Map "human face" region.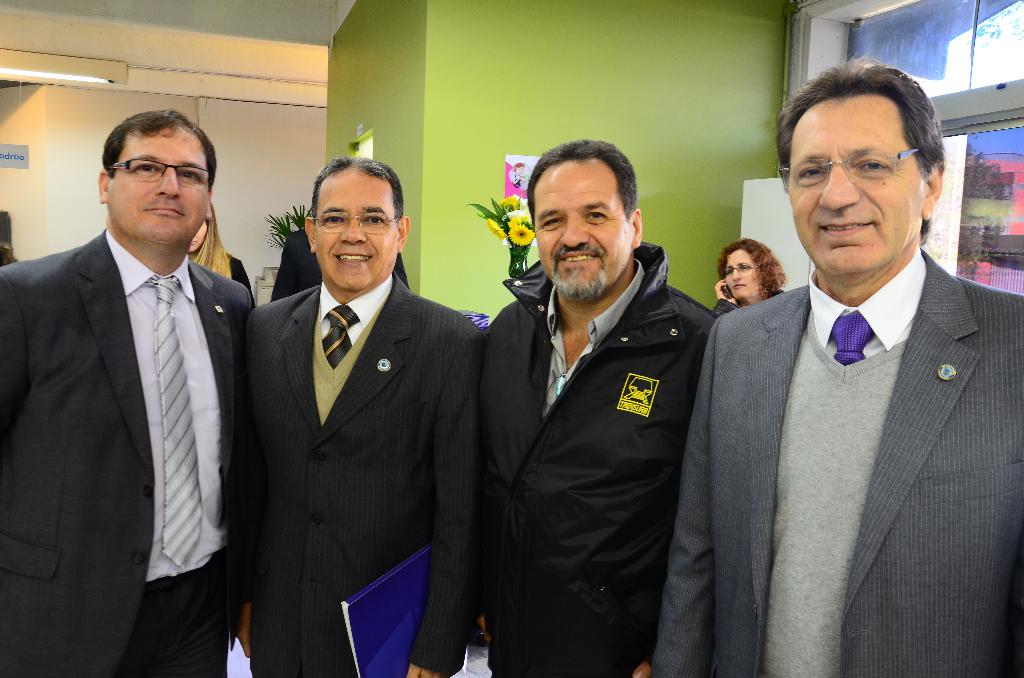
Mapped to {"left": 313, "top": 177, "right": 399, "bottom": 290}.
